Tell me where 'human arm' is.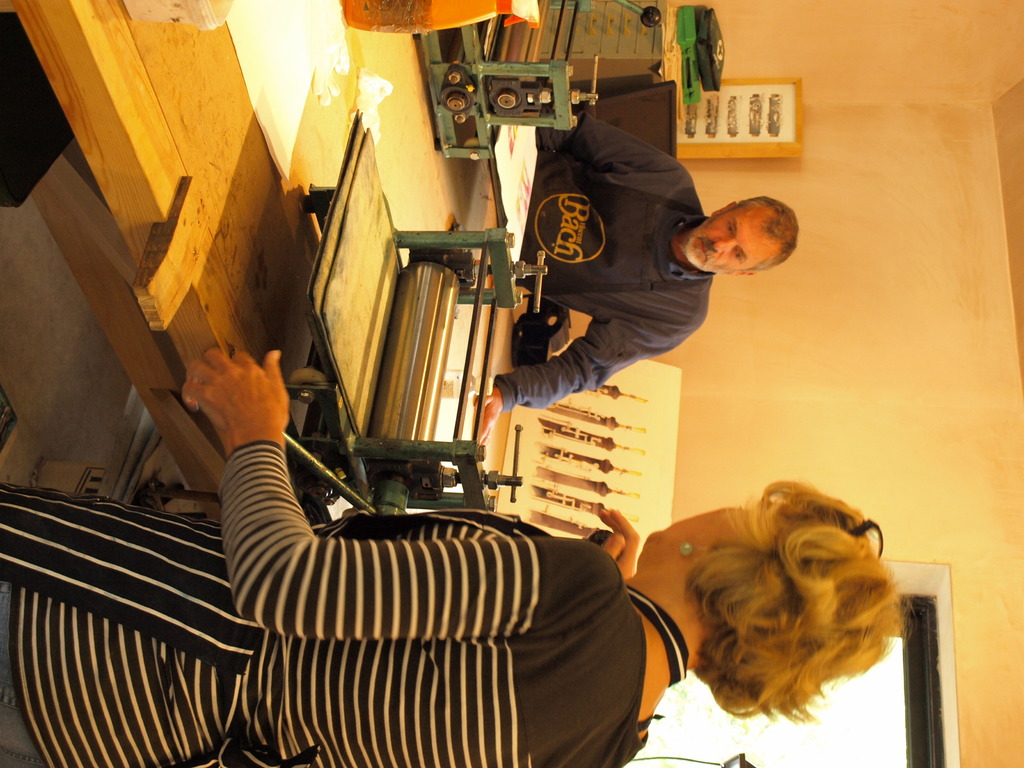
'human arm' is at bbox=(538, 109, 681, 169).
